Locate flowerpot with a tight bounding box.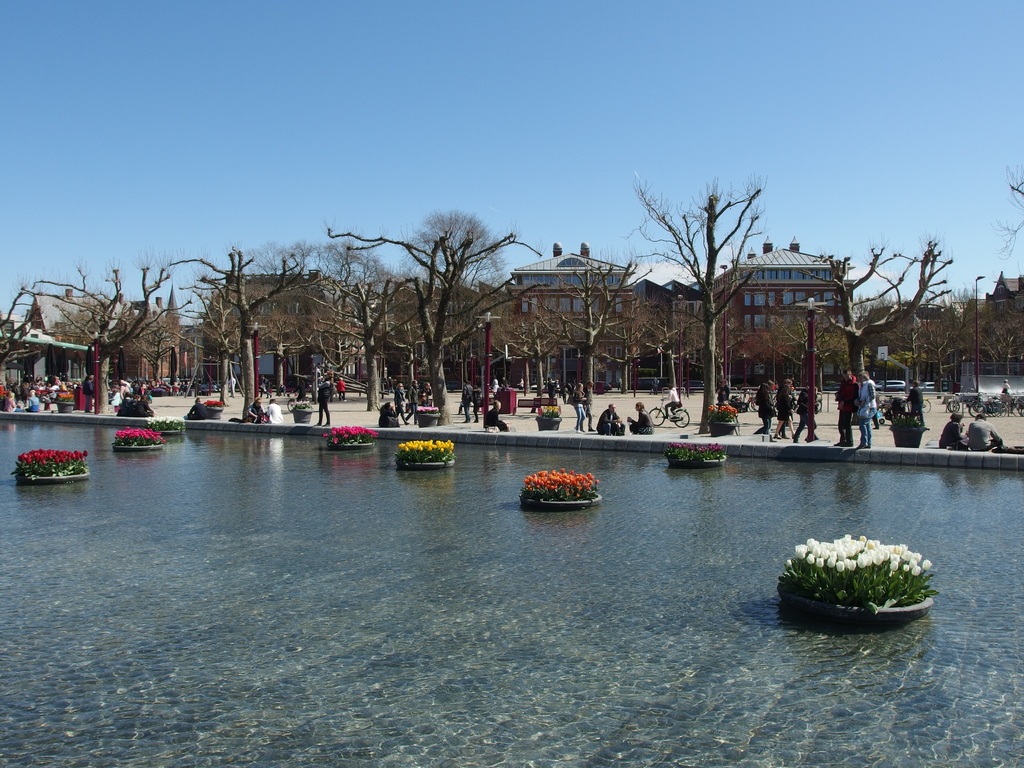
<region>415, 412, 438, 426</region>.
